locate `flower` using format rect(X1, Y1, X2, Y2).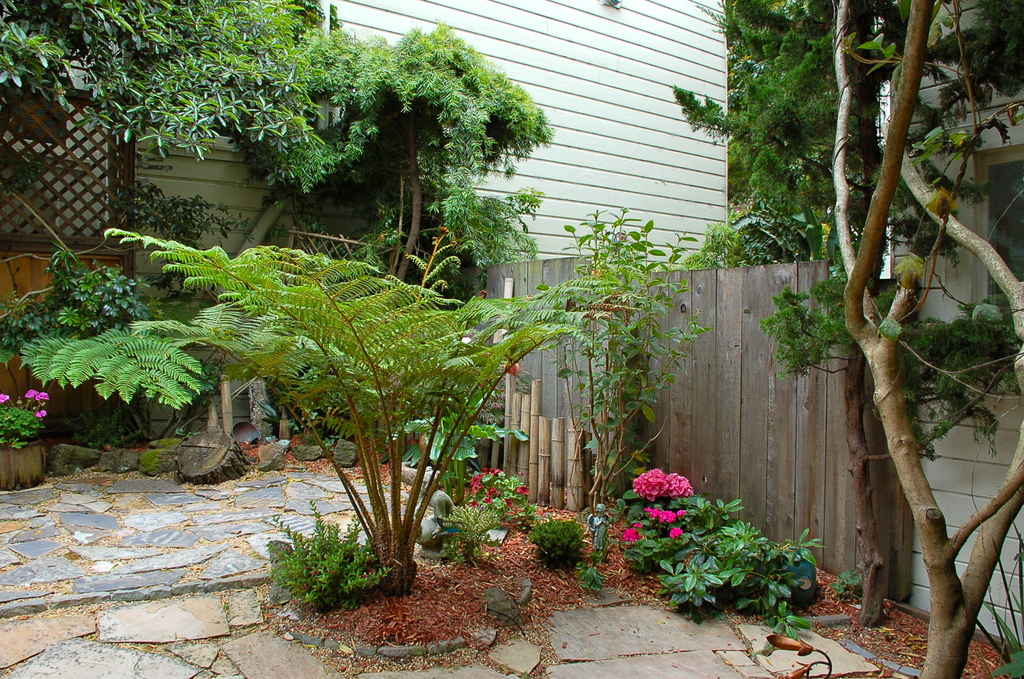
rect(484, 487, 501, 498).
